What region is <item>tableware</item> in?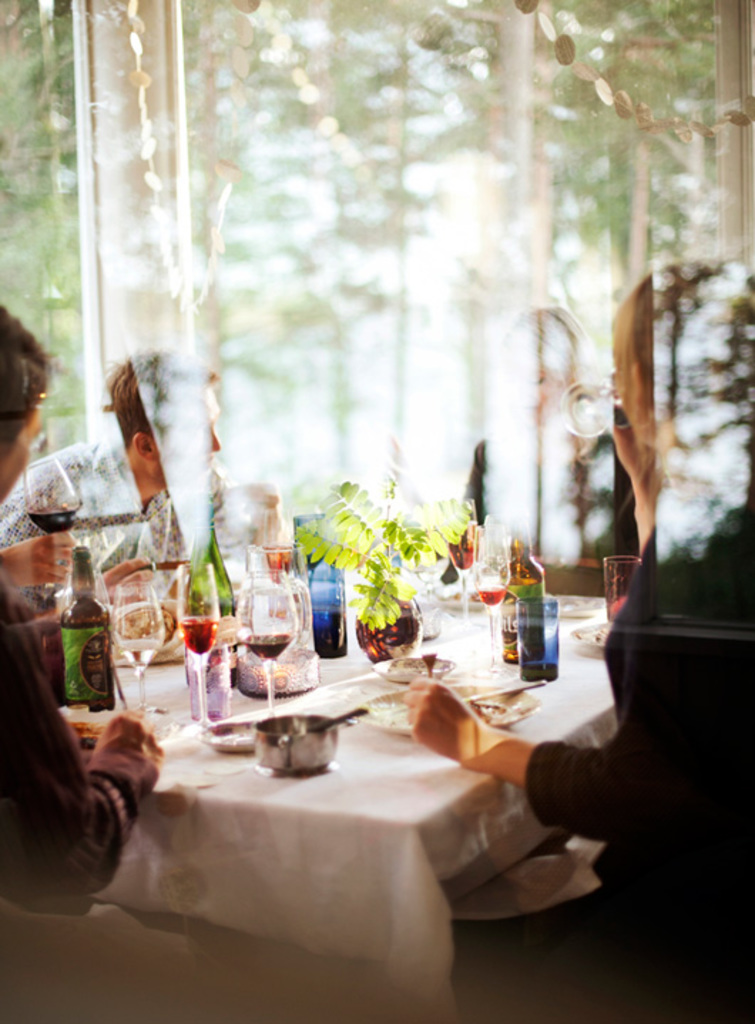
177:561:219:733.
